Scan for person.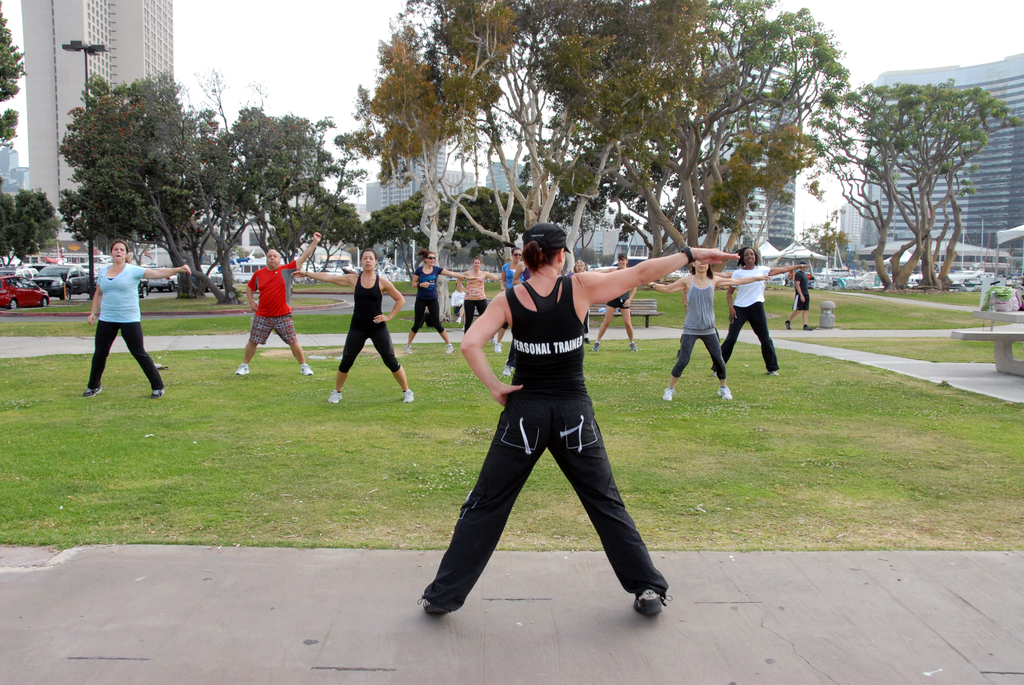
Scan result: pyautogui.locateOnScreen(786, 261, 813, 329).
